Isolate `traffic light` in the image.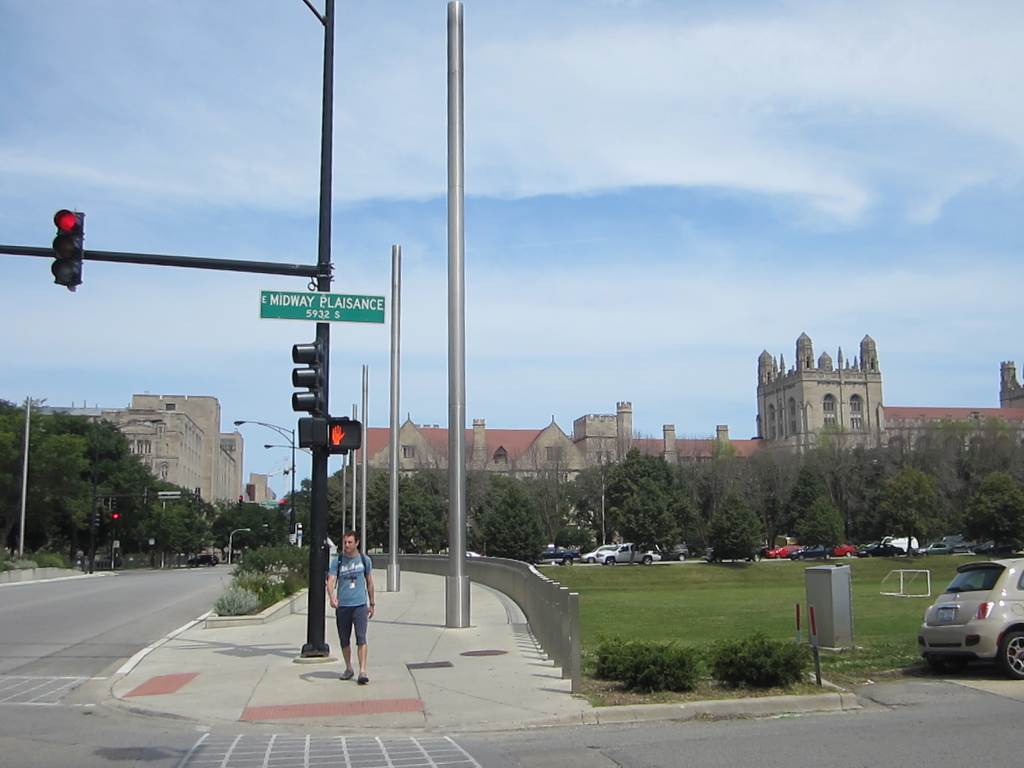
Isolated region: pyautogui.locateOnScreen(195, 488, 200, 503).
